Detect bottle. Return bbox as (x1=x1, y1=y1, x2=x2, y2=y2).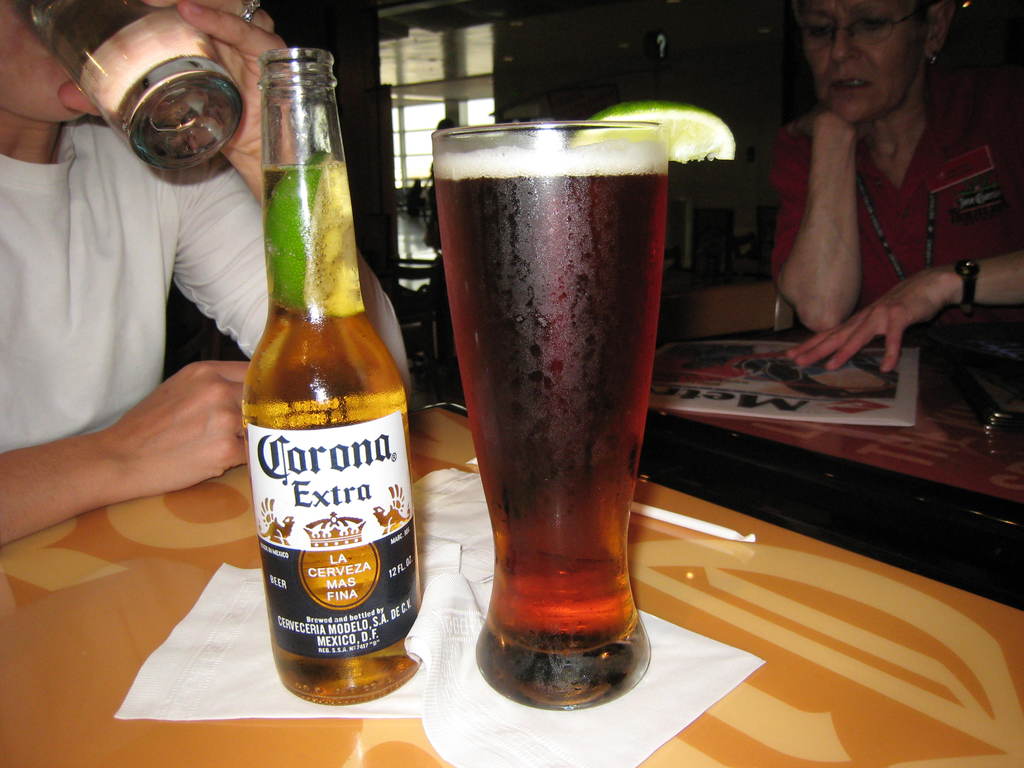
(x1=230, y1=36, x2=417, y2=723).
